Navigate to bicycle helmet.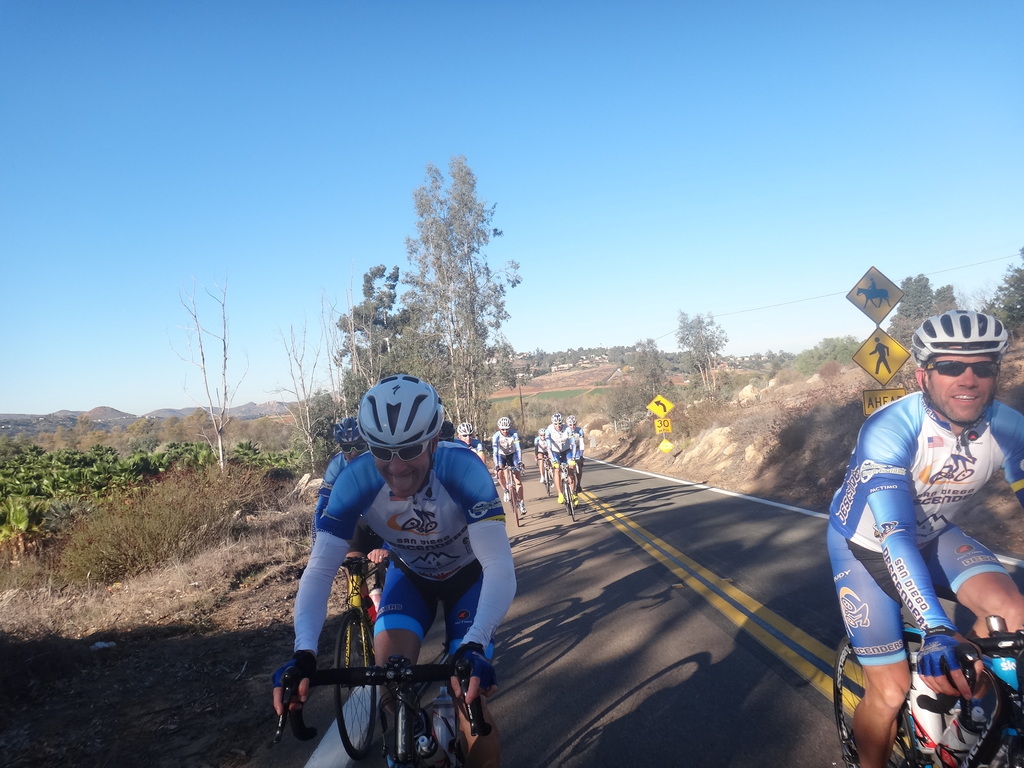
Navigation target: {"left": 454, "top": 424, "right": 467, "bottom": 435}.
